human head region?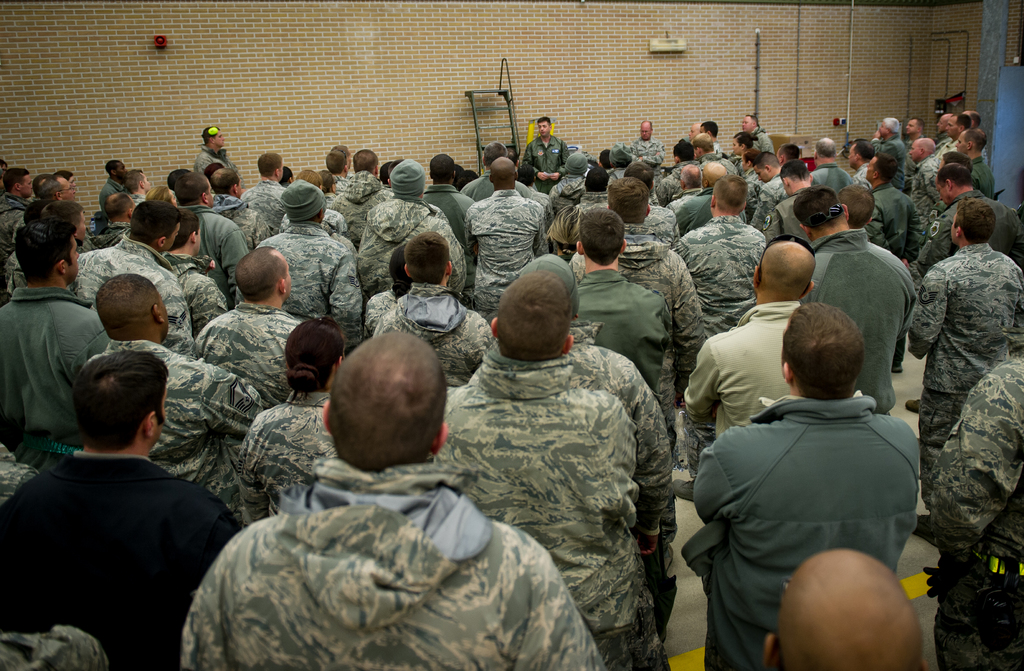
(left=124, top=170, right=152, bottom=191)
